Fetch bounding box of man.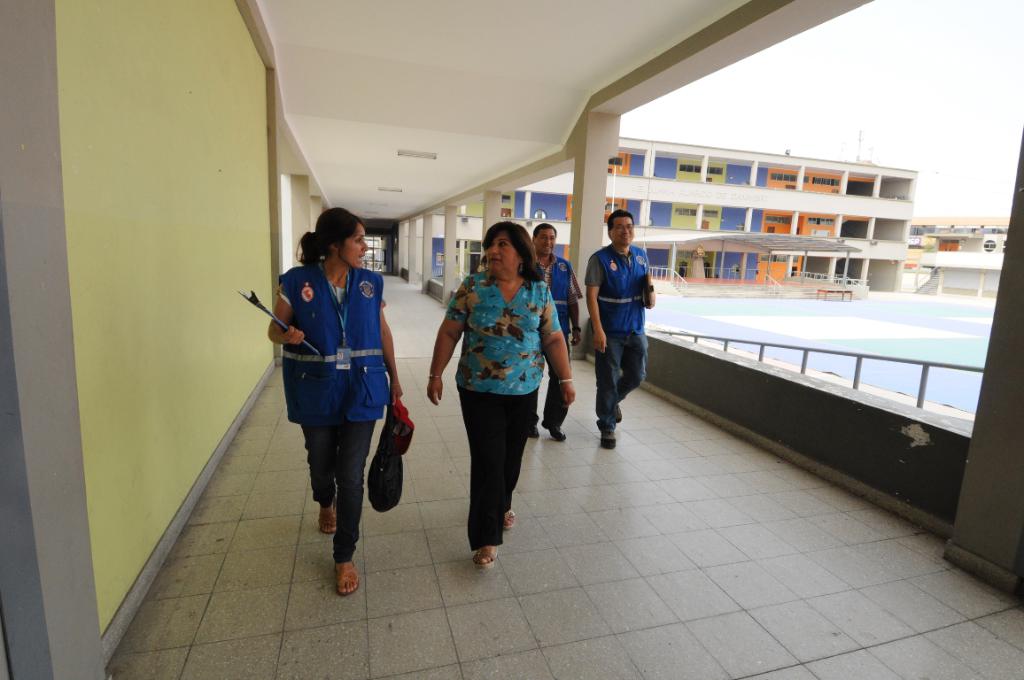
Bbox: bbox=[531, 226, 585, 448].
